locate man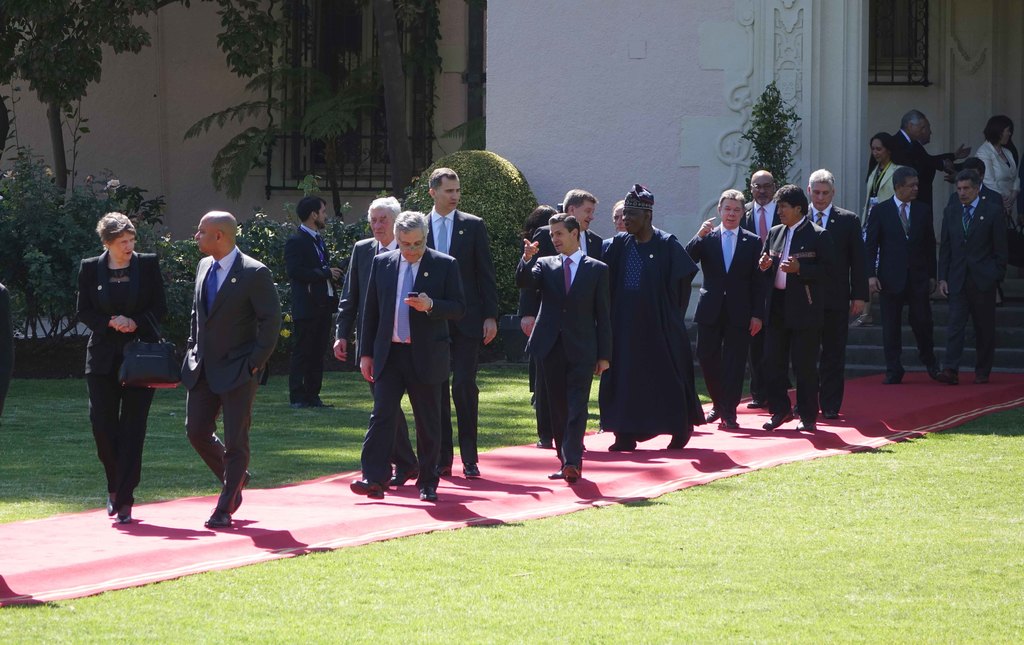
crop(680, 186, 767, 427)
